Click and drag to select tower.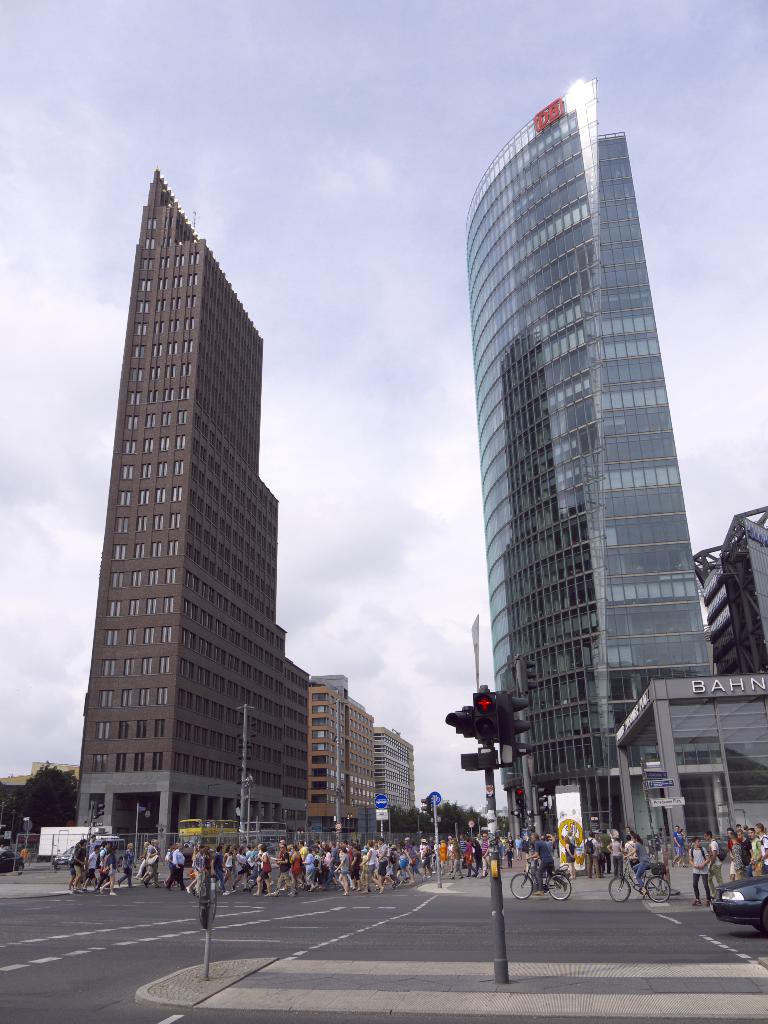
Selection: [left=83, top=164, right=308, bottom=834].
